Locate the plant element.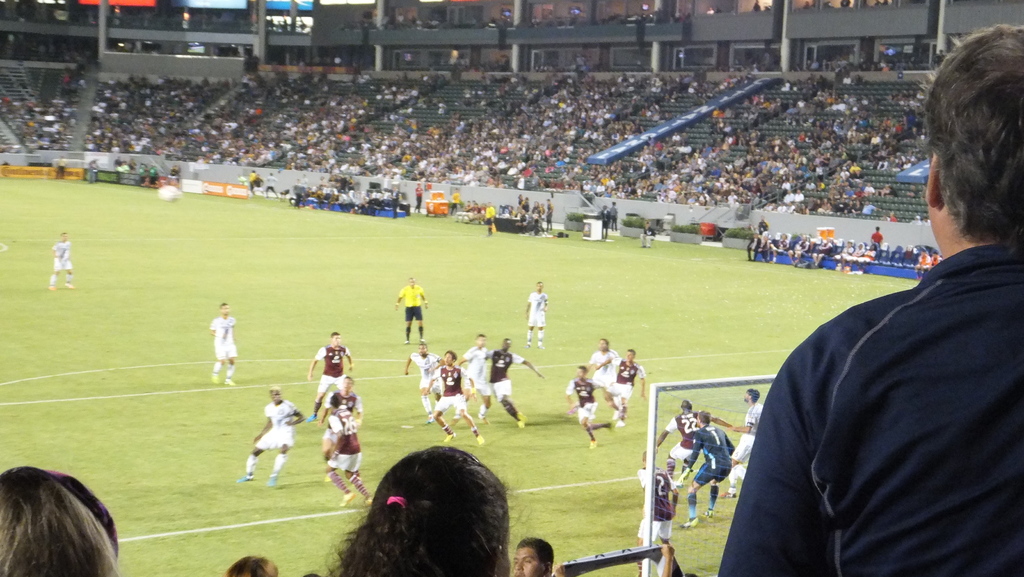
Element bbox: bbox(0, 181, 919, 576).
